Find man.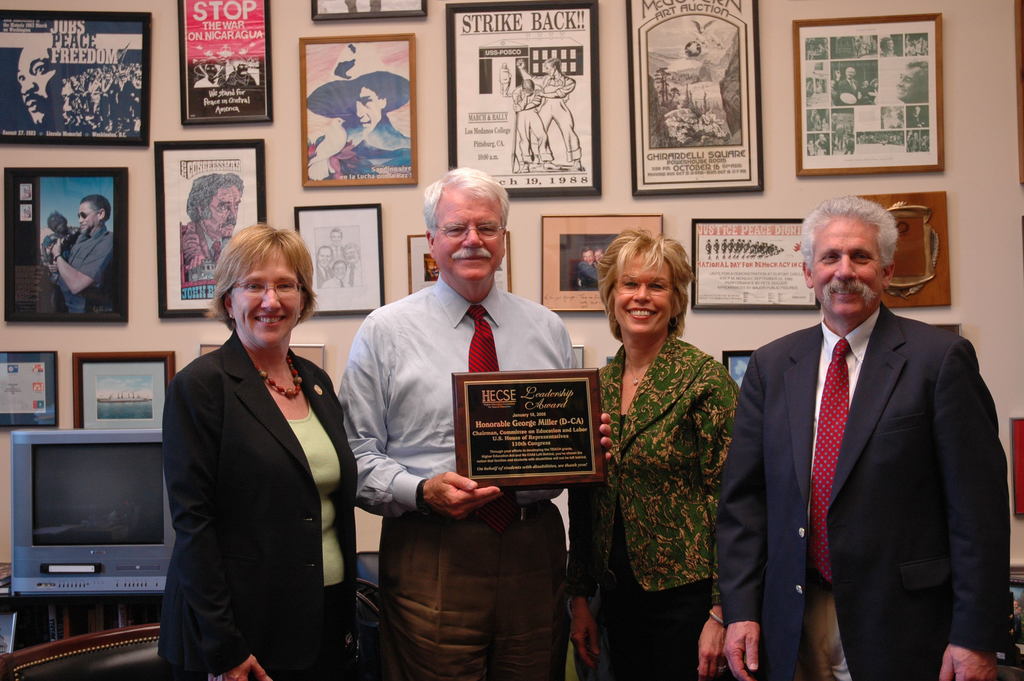
340/243/362/290.
